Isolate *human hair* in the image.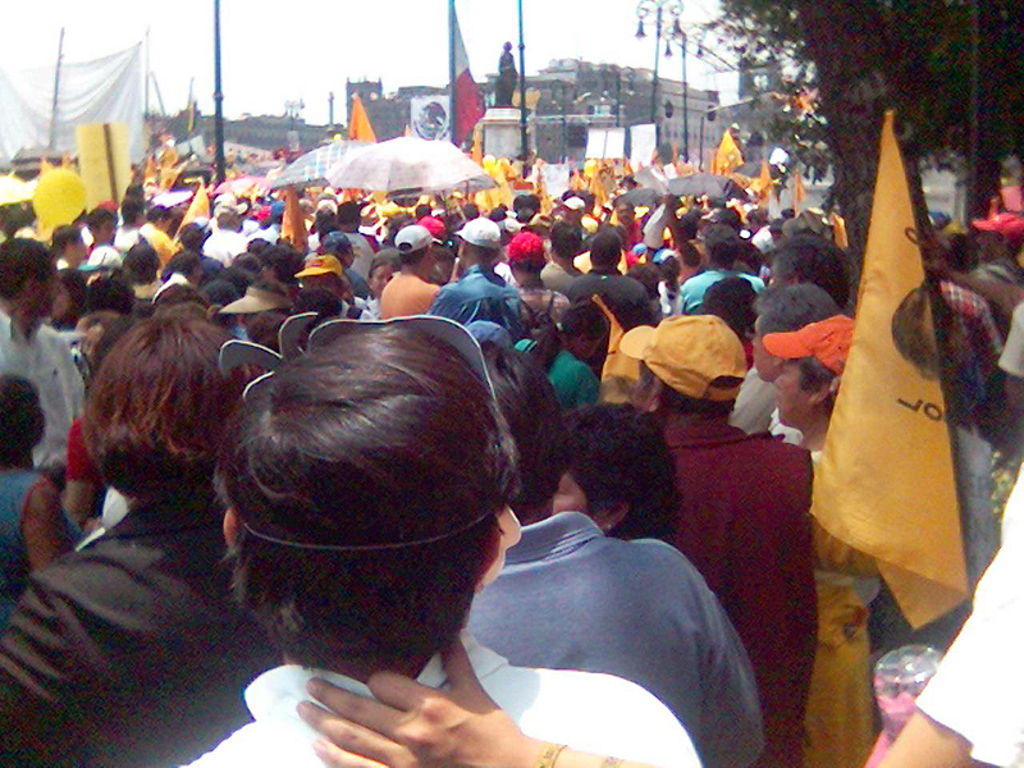
Isolated region: region(792, 355, 844, 412).
